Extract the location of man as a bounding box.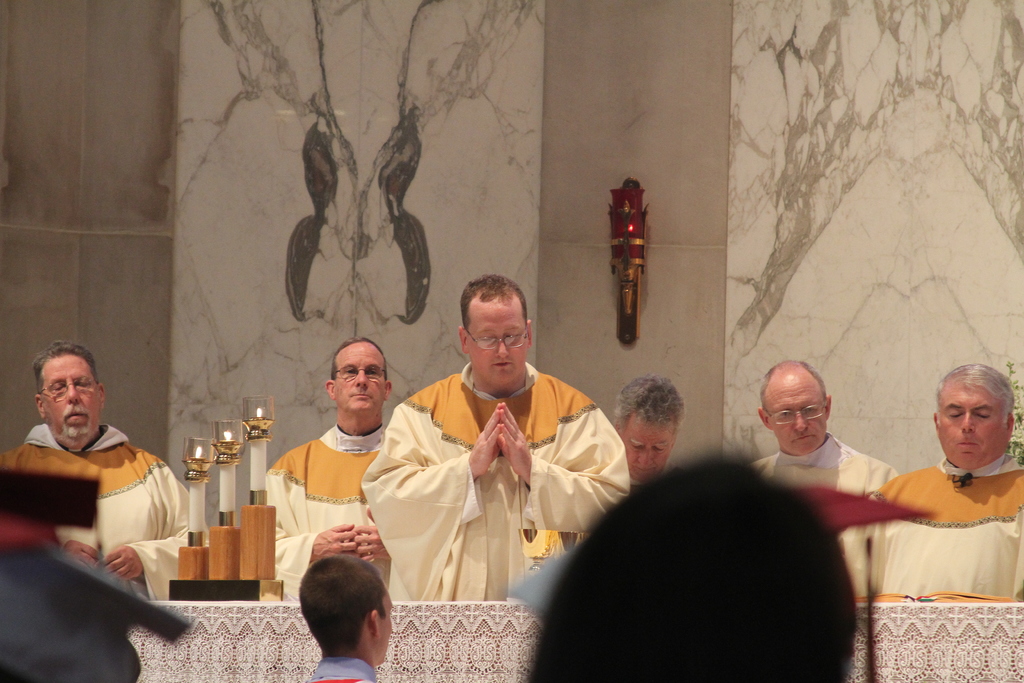
Rect(605, 368, 677, 488).
